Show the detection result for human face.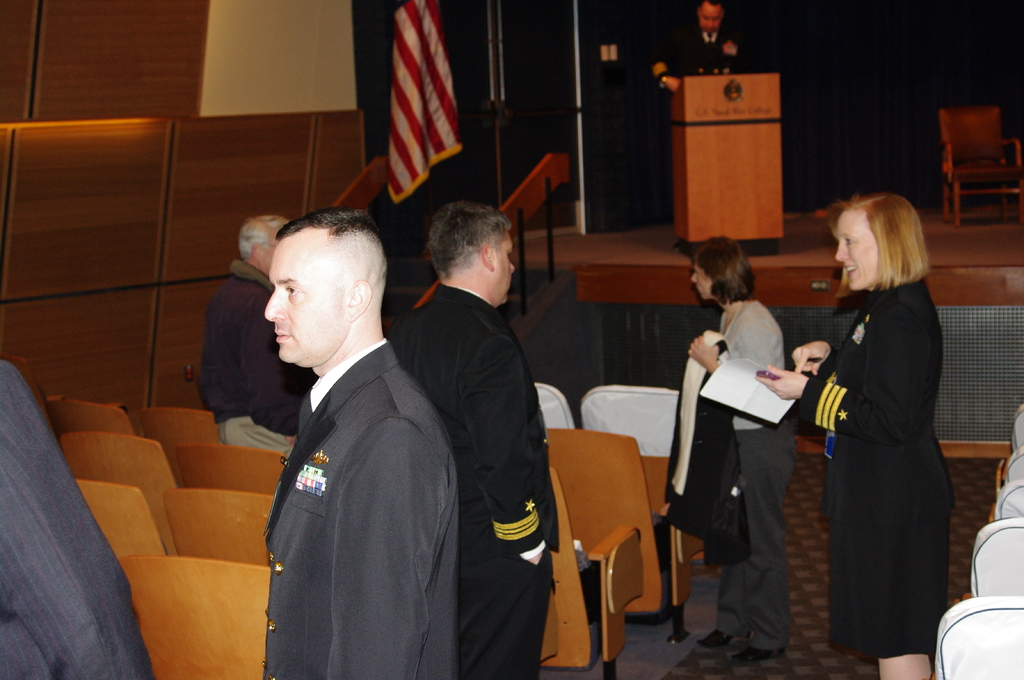
<bbox>689, 260, 714, 299</bbox>.
